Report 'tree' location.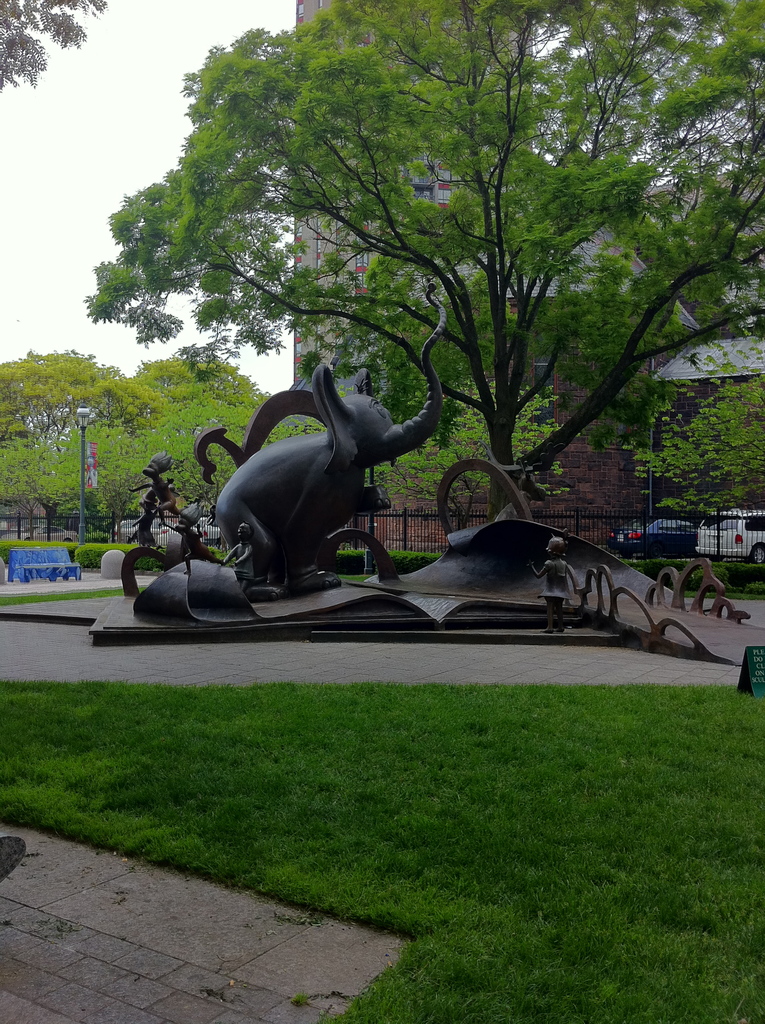
Report: bbox=(0, 0, 109, 97).
